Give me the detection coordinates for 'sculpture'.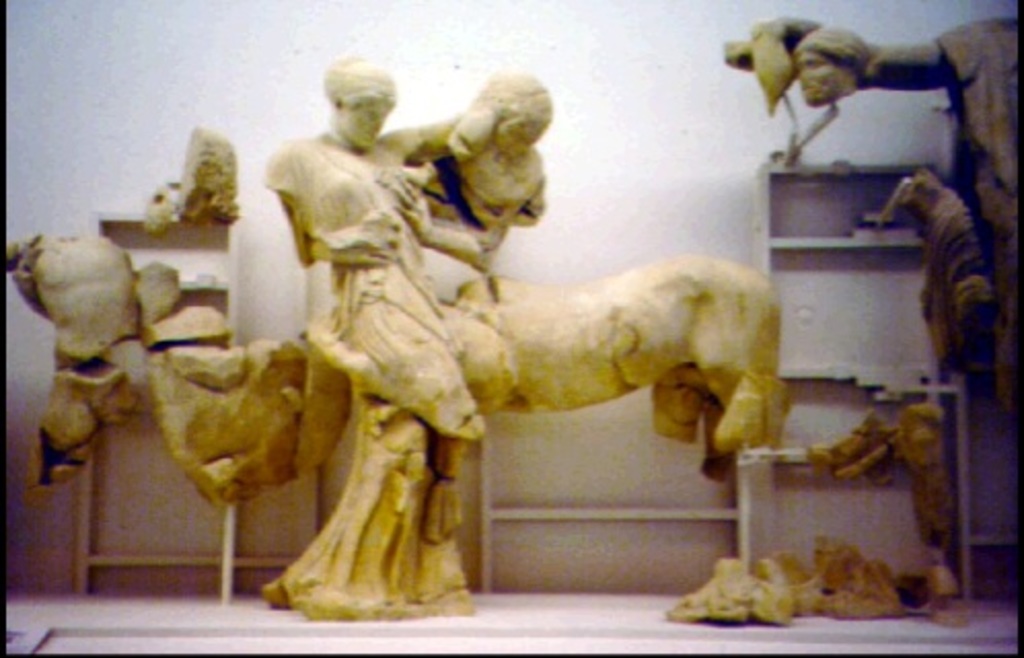
{"left": 664, "top": 528, "right": 909, "bottom": 627}.
